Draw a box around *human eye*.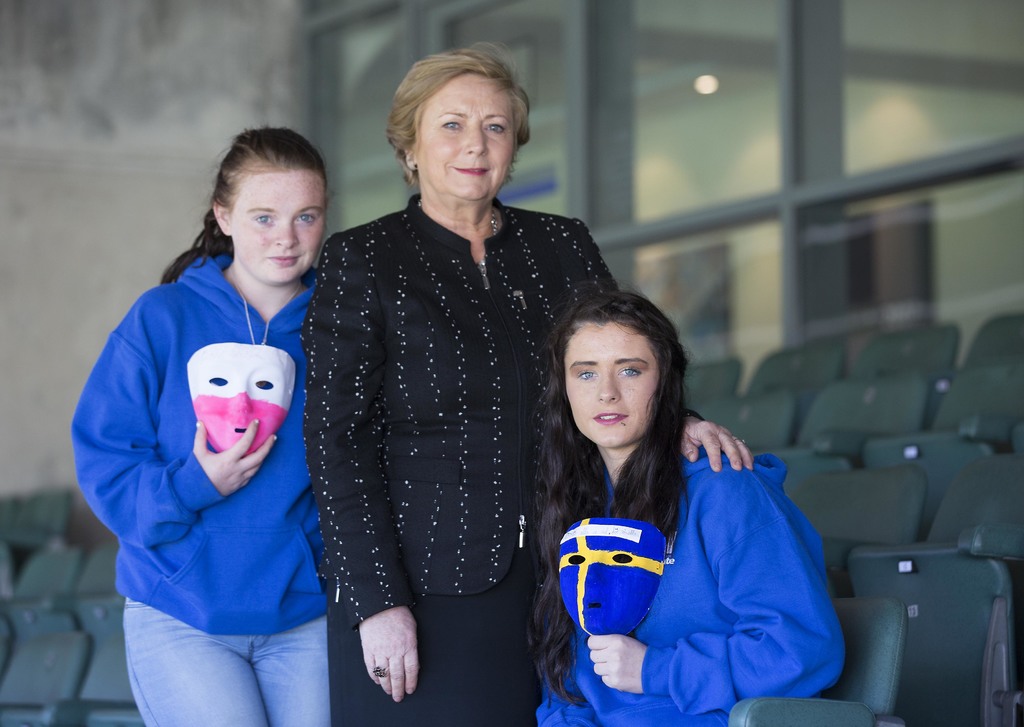
202,375,228,390.
